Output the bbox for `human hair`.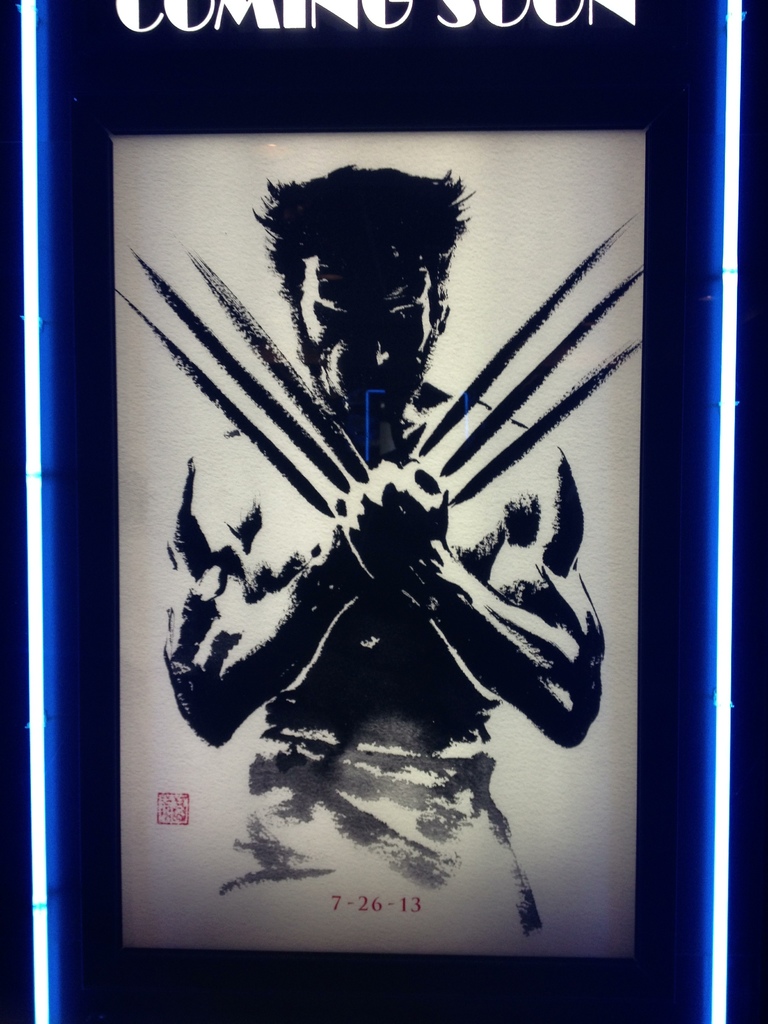
[261, 143, 481, 351].
